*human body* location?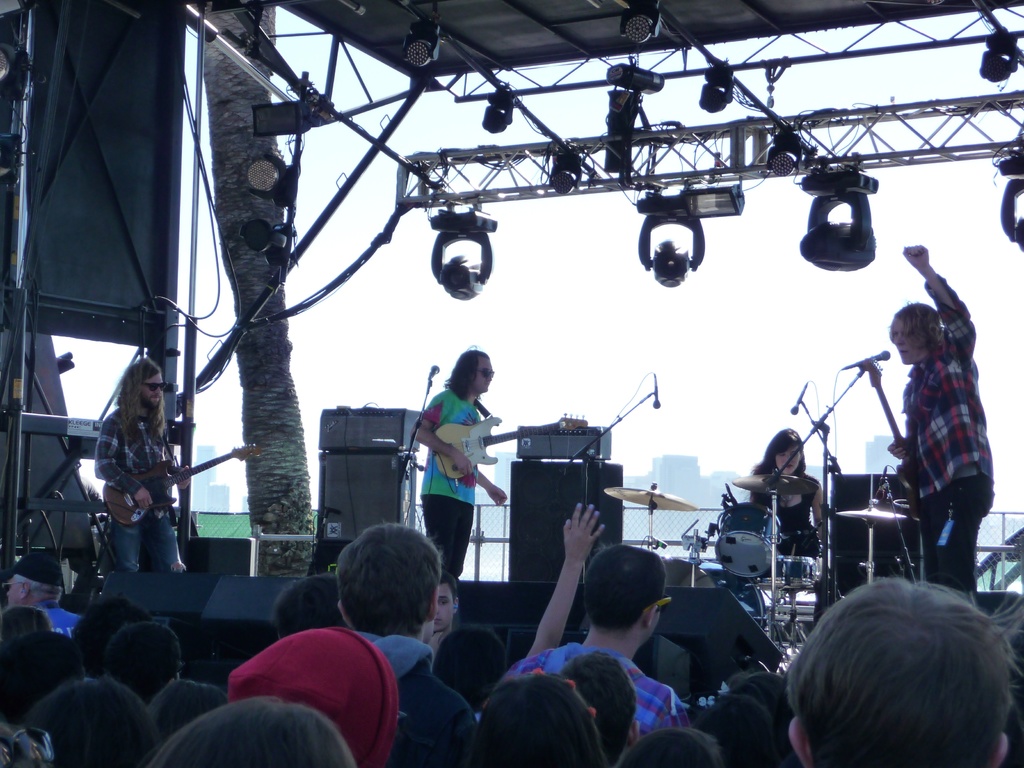
(x1=882, y1=236, x2=1013, y2=597)
